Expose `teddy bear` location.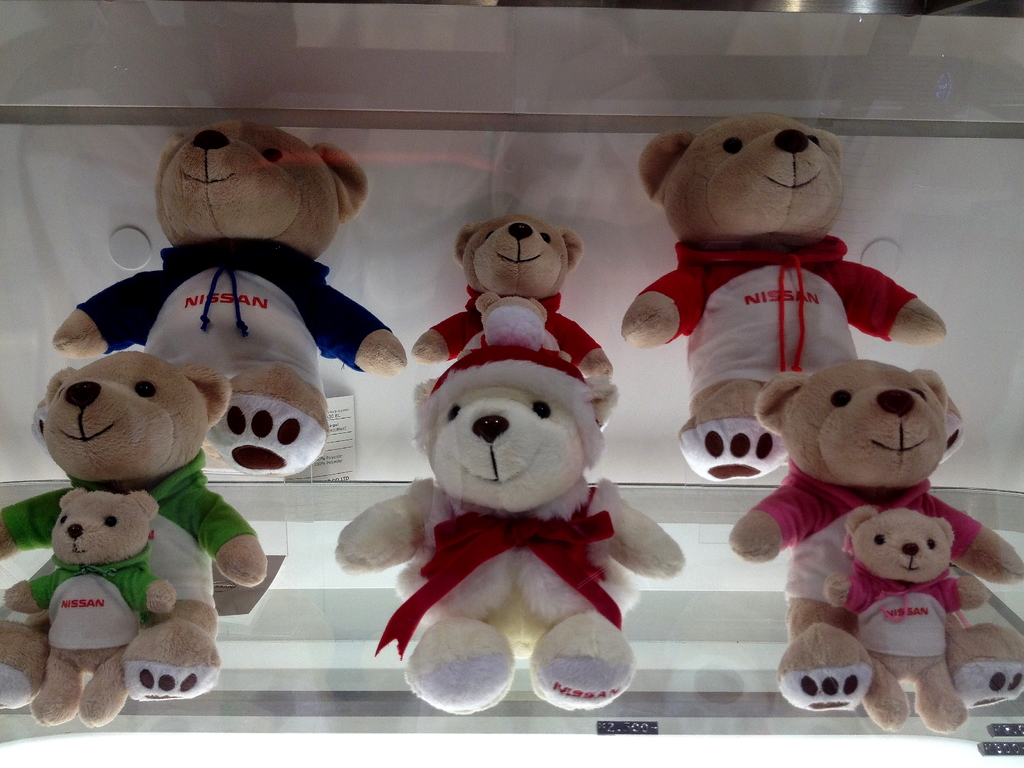
Exposed at detection(0, 349, 266, 704).
